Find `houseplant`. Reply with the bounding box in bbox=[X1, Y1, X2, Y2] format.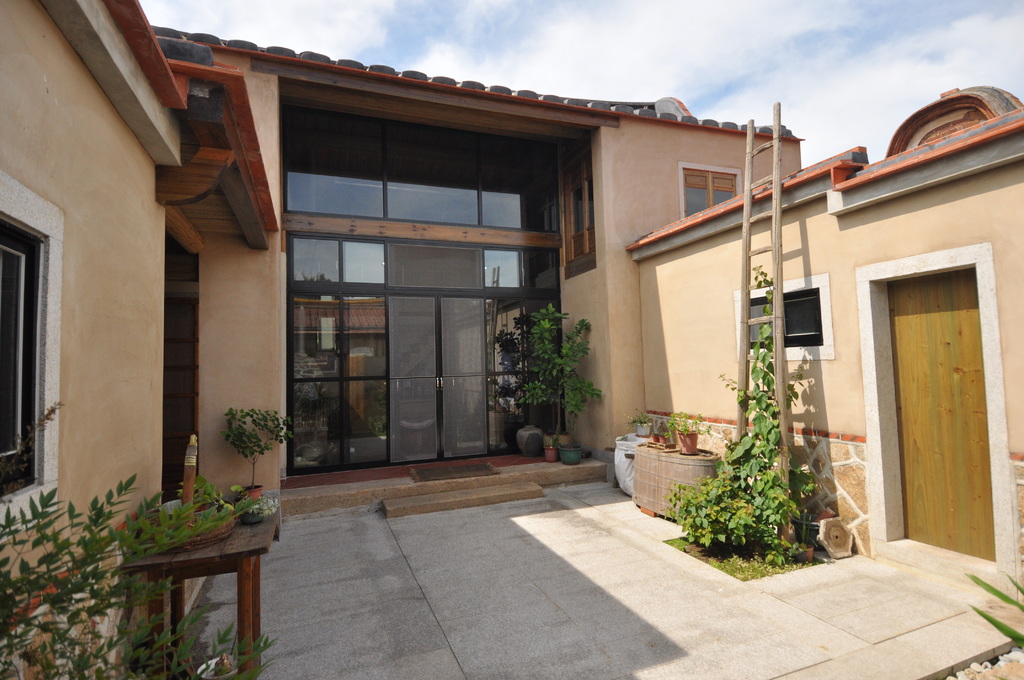
bbox=[509, 337, 555, 458].
